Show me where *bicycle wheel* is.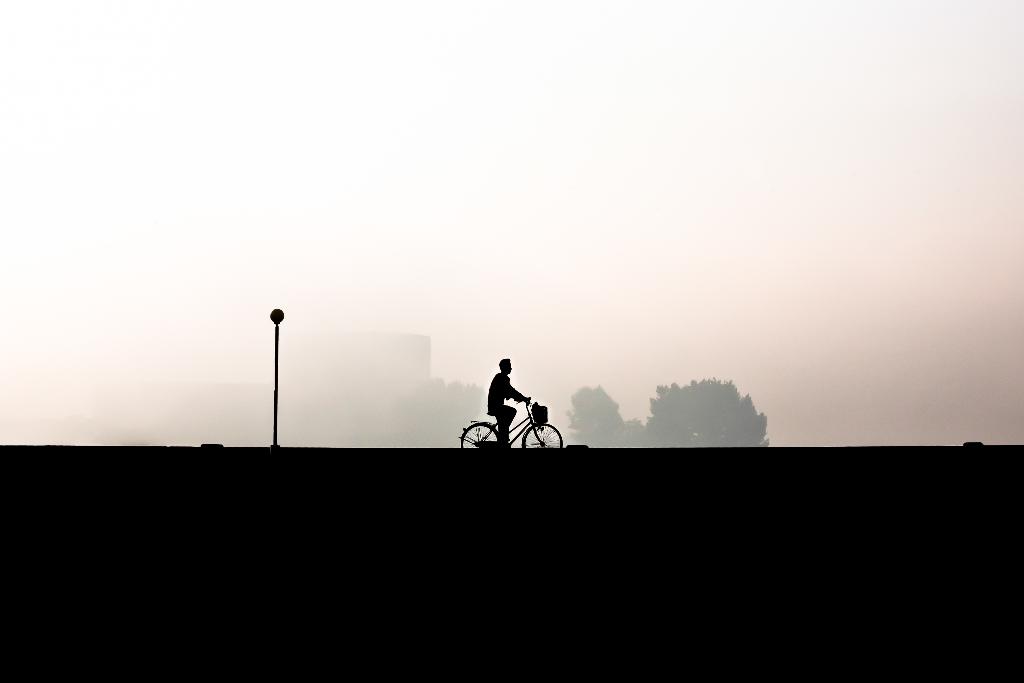
*bicycle wheel* is at crop(528, 422, 566, 452).
